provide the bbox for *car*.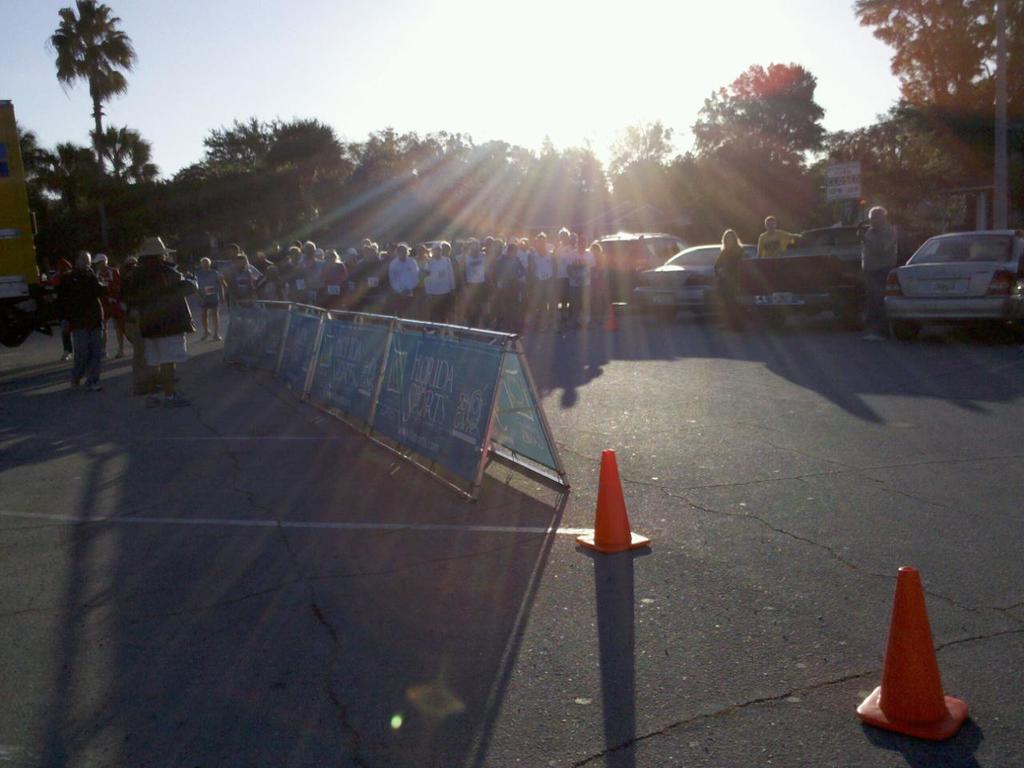
878:226:1023:349.
